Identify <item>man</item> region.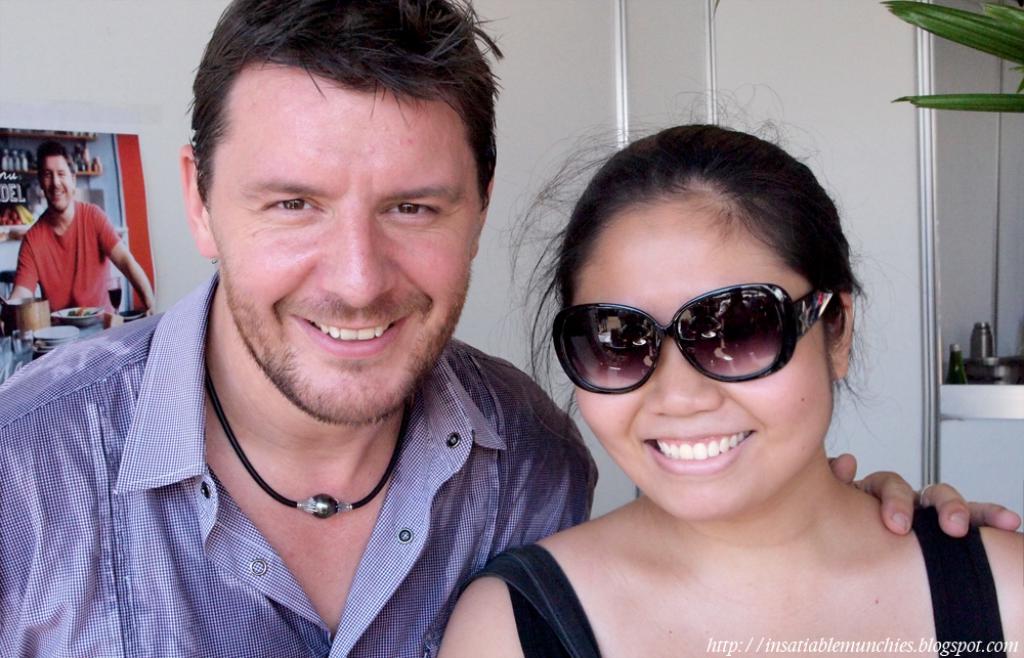
Region: crop(18, 16, 647, 647).
